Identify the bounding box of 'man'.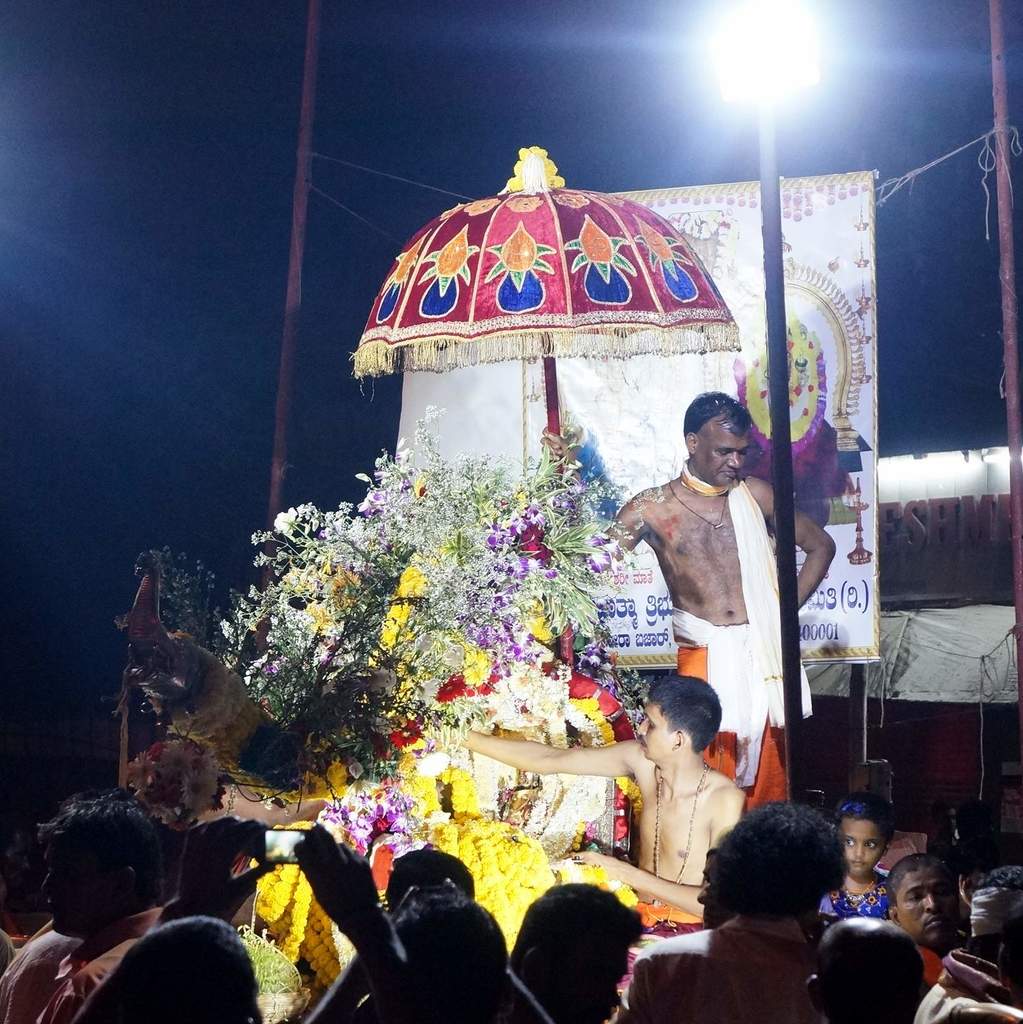
bbox=(36, 794, 165, 1023).
